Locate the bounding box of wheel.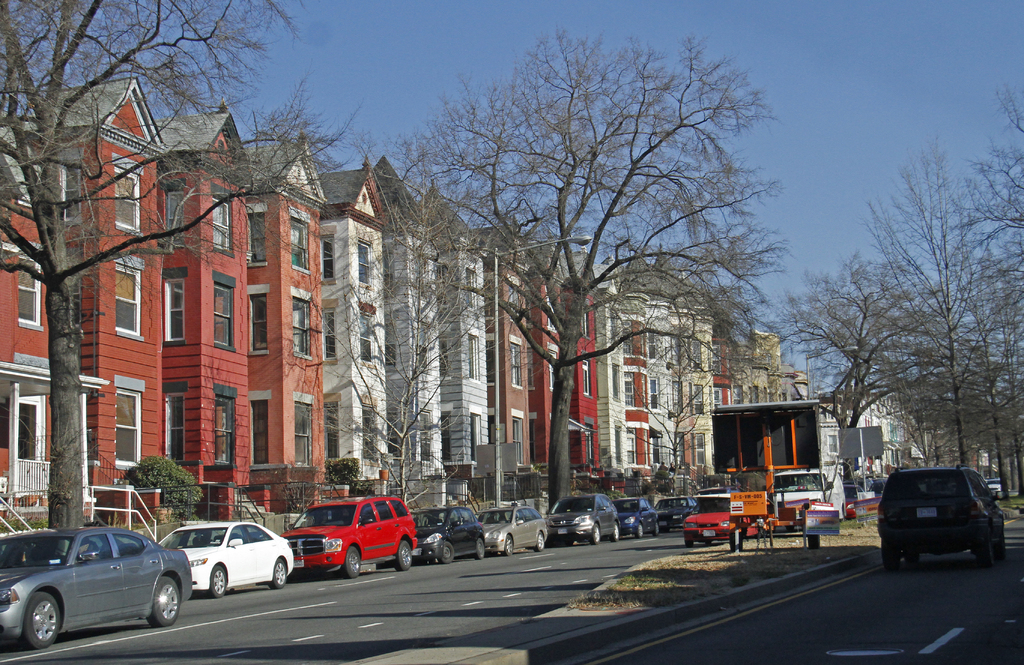
Bounding box: 145 572 185 629.
